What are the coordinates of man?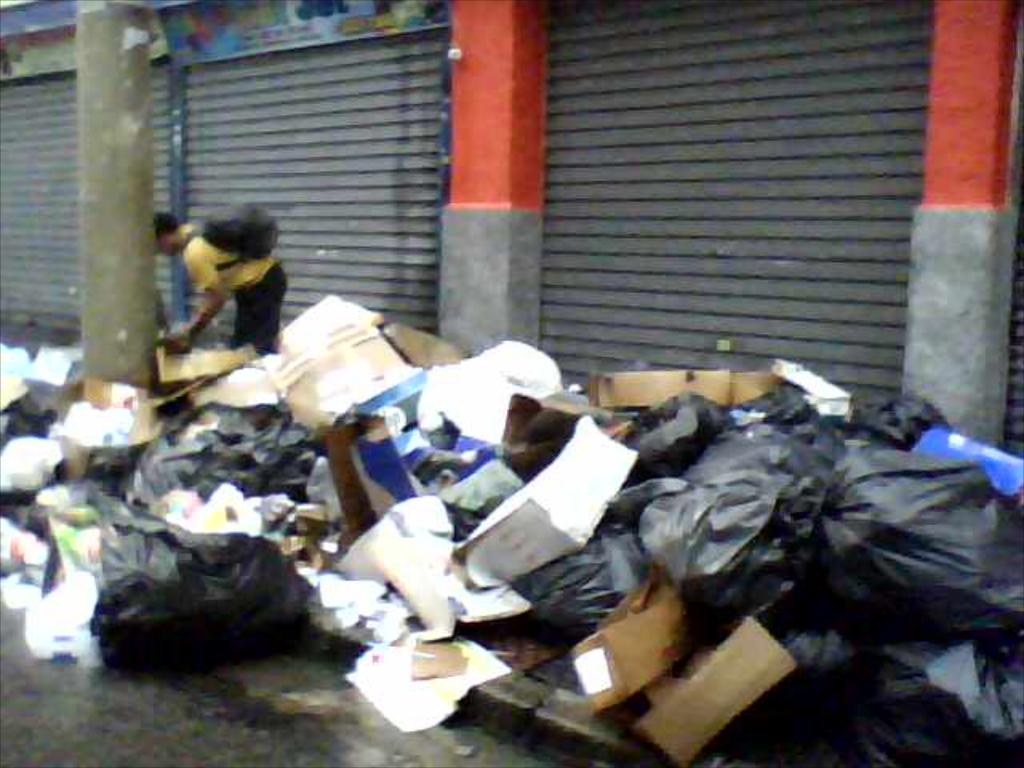
select_region(147, 211, 278, 346).
